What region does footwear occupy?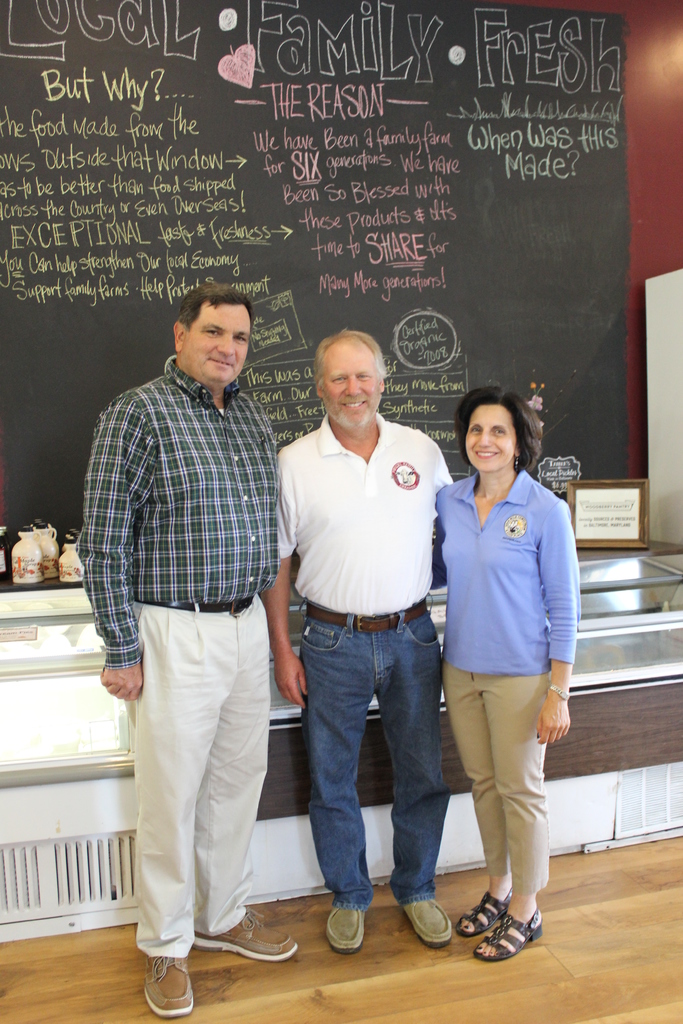
(left=459, top=892, right=515, bottom=934).
